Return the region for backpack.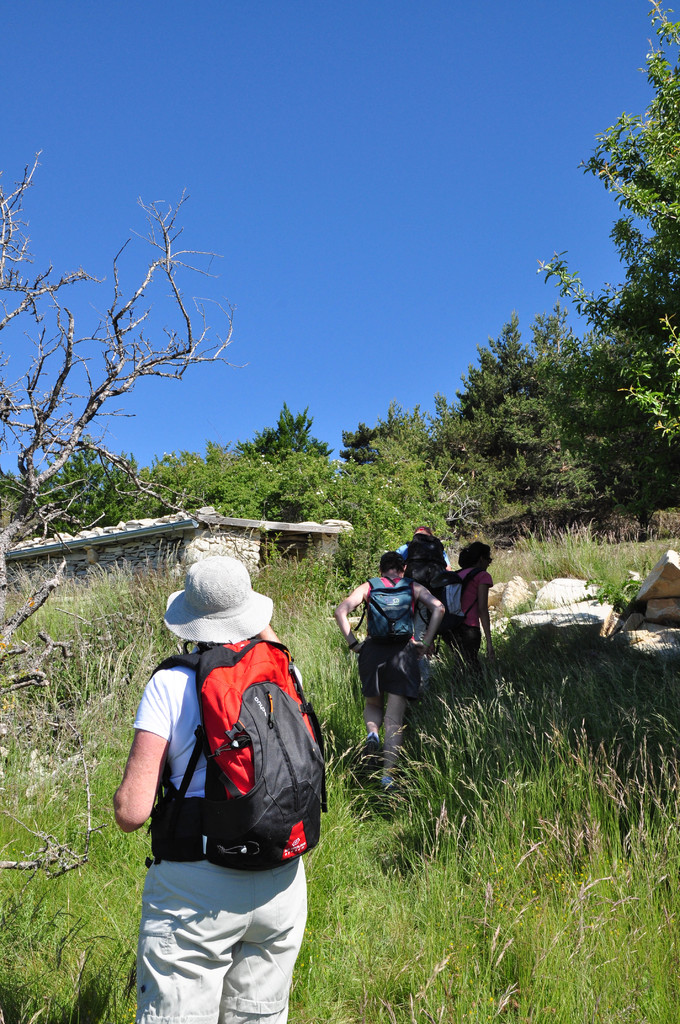
{"left": 355, "top": 577, "right": 424, "bottom": 645}.
